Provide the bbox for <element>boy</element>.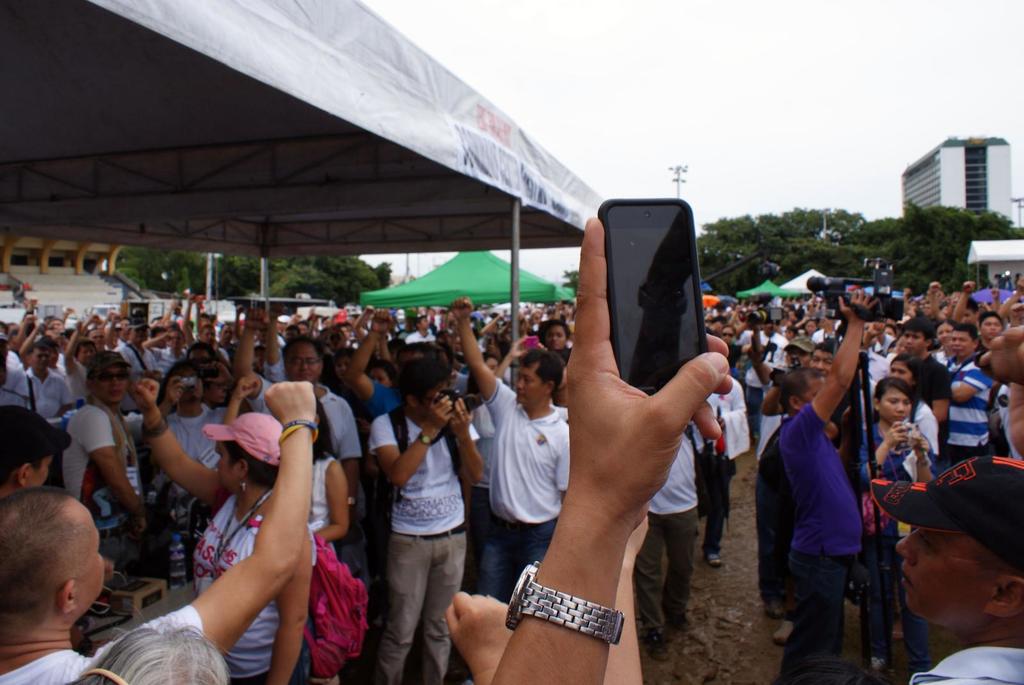
[896,317,950,446].
